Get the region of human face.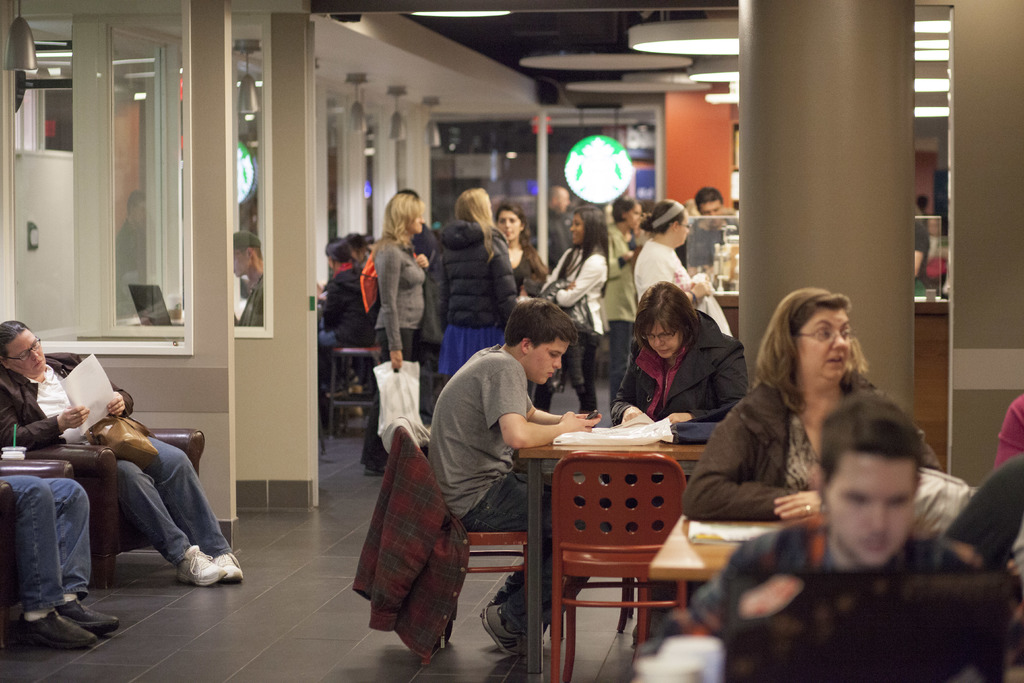
Rect(646, 322, 682, 360).
